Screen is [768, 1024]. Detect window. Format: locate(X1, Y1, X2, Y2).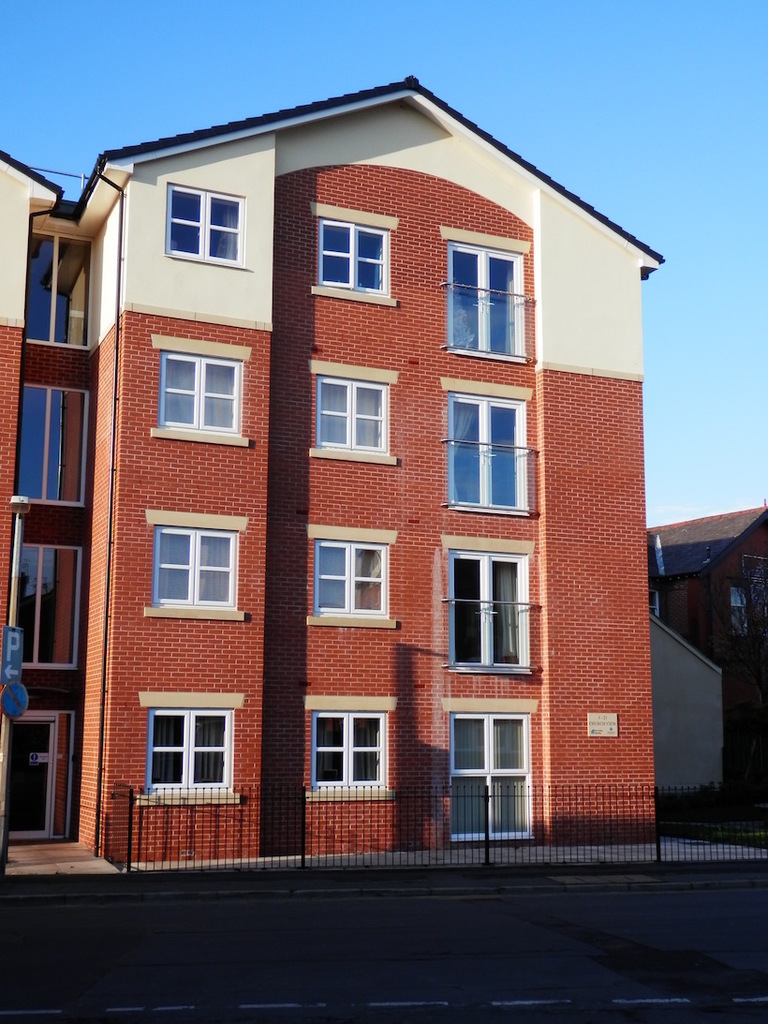
locate(307, 201, 395, 306).
